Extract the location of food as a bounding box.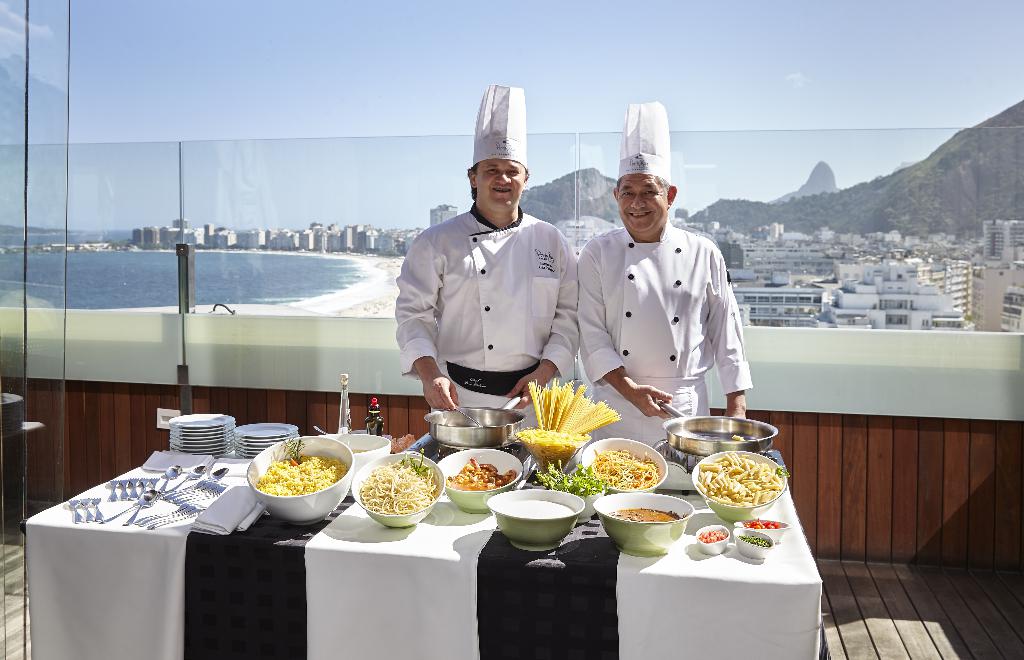
detection(510, 376, 624, 476).
